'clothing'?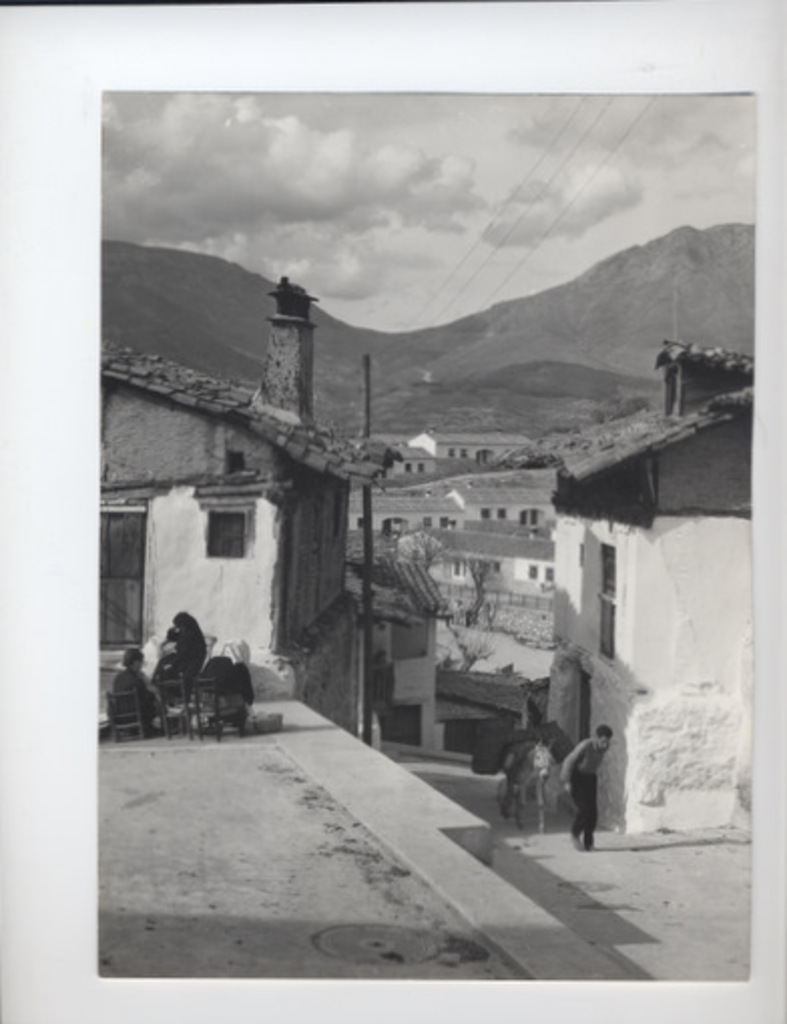
select_region(112, 671, 159, 733)
